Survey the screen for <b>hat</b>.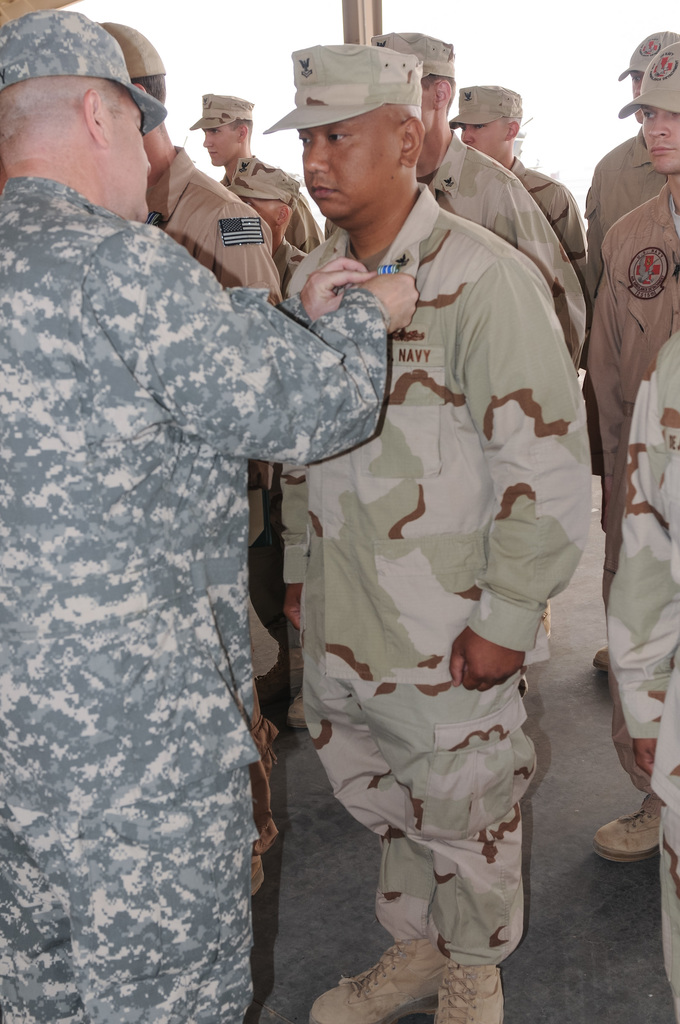
Survey found: (x1=189, y1=92, x2=254, y2=130).
